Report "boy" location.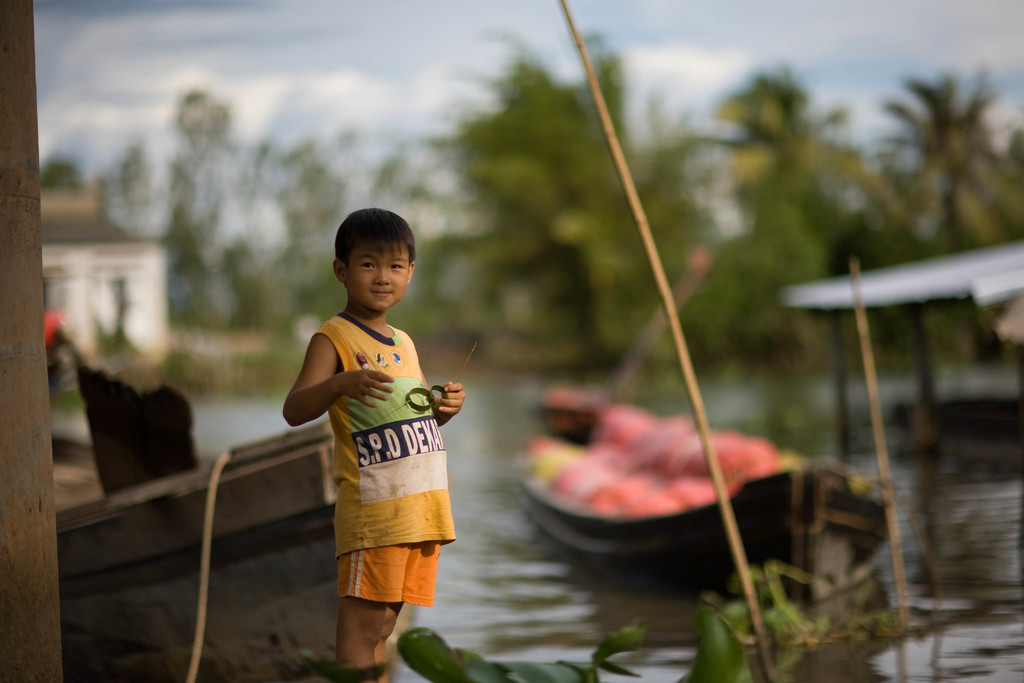
Report: {"left": 278, "top": 203, "right": 475, "bottom": 654}.
